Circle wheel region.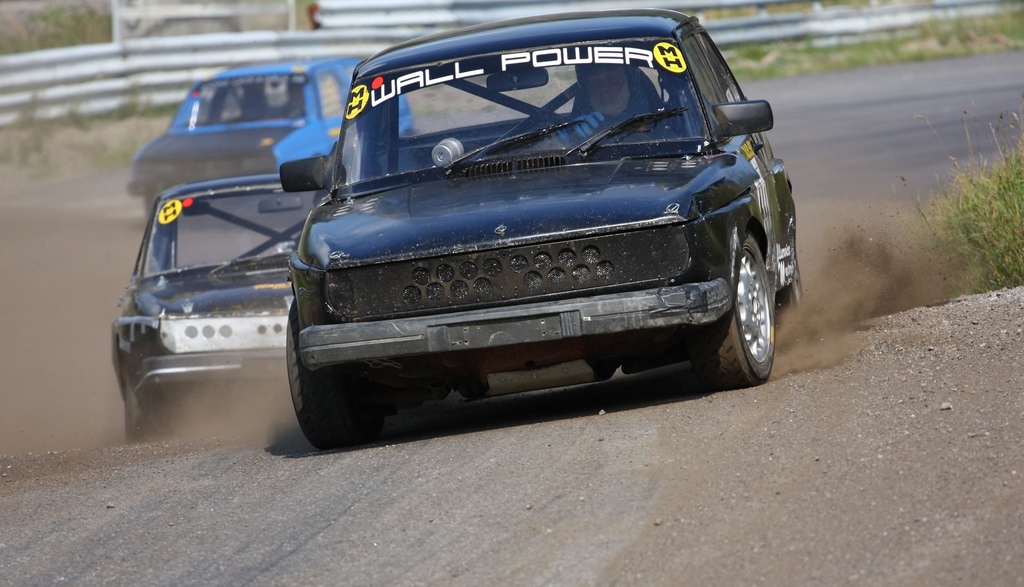
Region: <region>710, 231, 775, 384</region>.
